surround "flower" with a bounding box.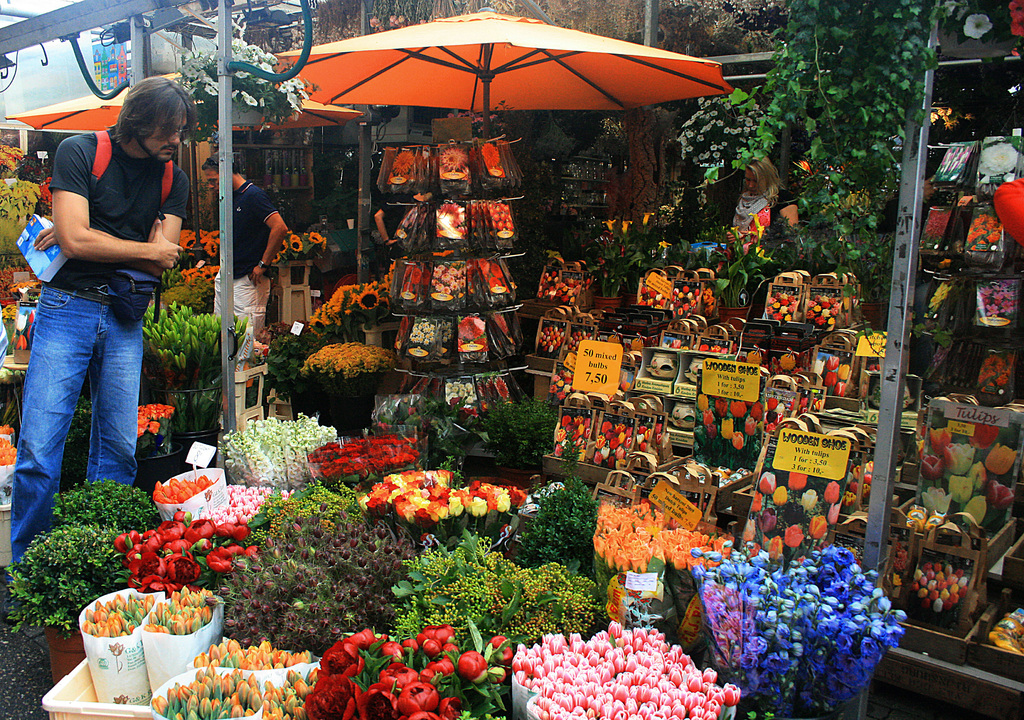
x1=485, y1=377, x2=496, y2=397.
